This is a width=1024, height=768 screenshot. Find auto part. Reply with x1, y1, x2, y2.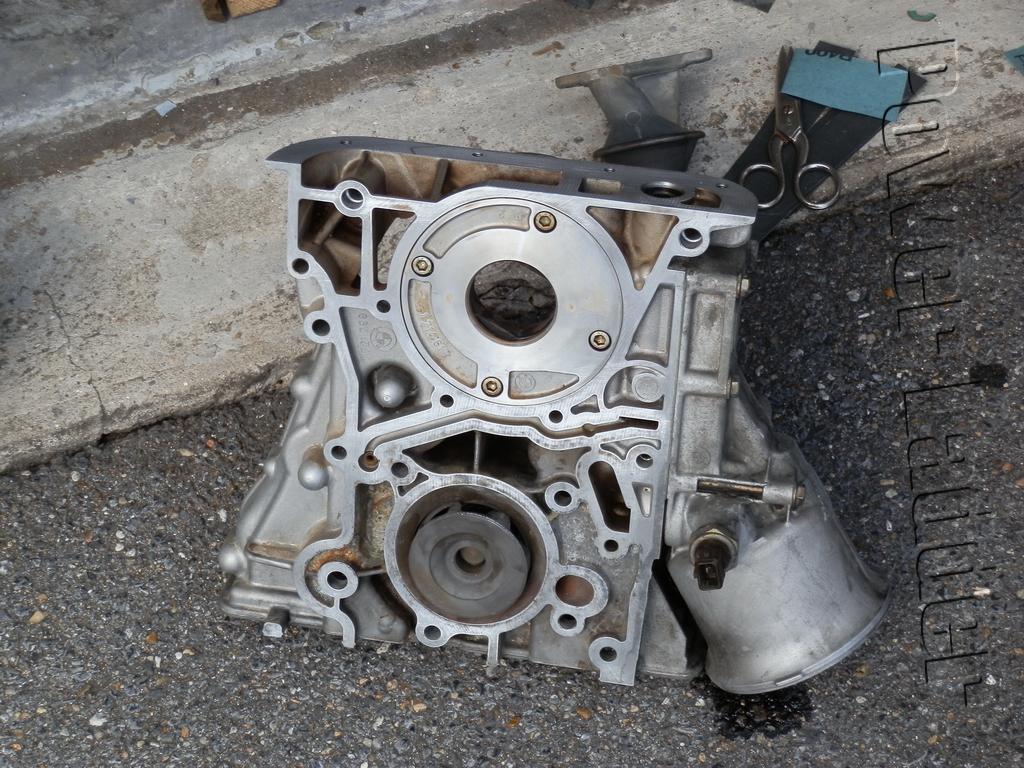
213, 49, 893, 707.
